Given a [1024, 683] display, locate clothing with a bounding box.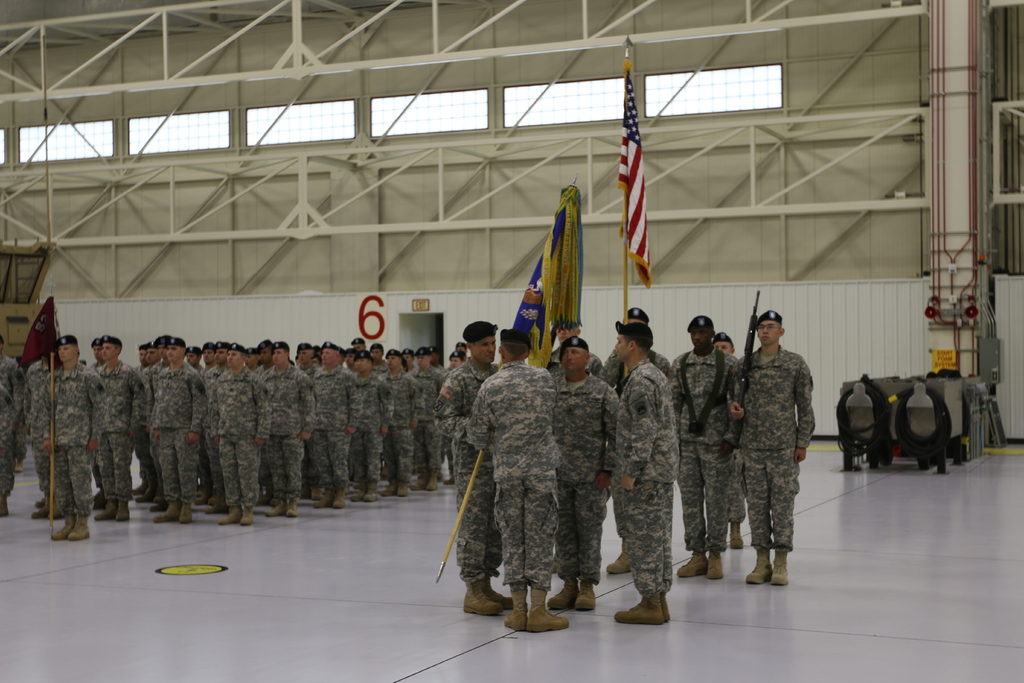
Located: <box>134,362,150,482</box>.
